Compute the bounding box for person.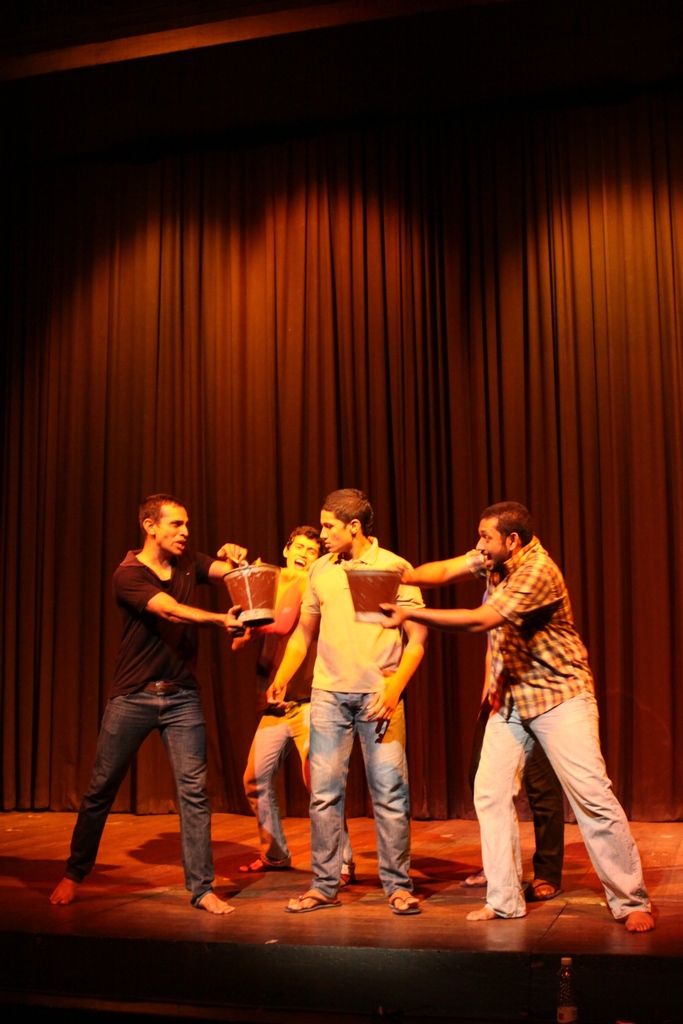
<box>268,487,425,912</box>.
